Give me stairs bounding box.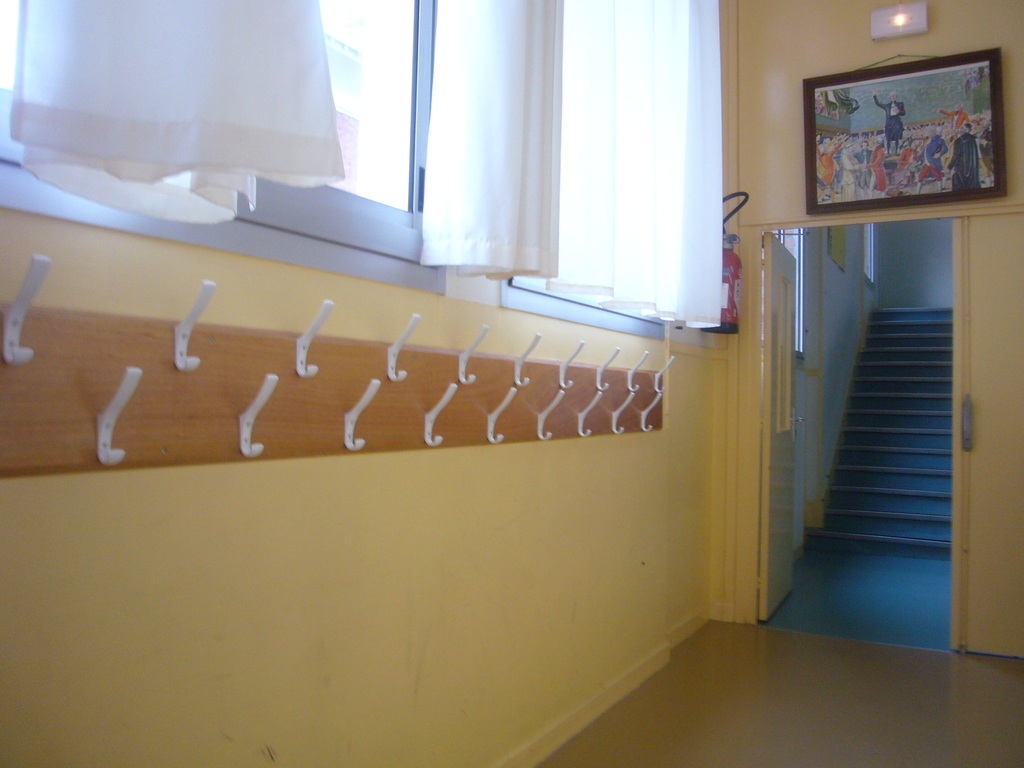
<region>804, 307, 952, 559</region>.
